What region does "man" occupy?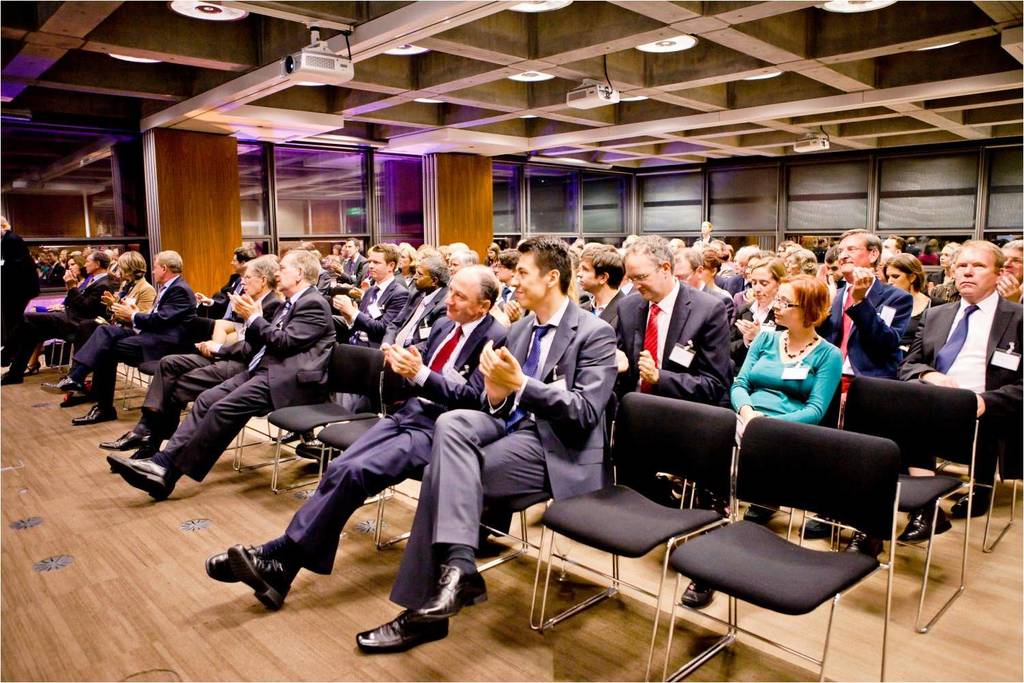
l=804, t=228, r=914, b=538.
